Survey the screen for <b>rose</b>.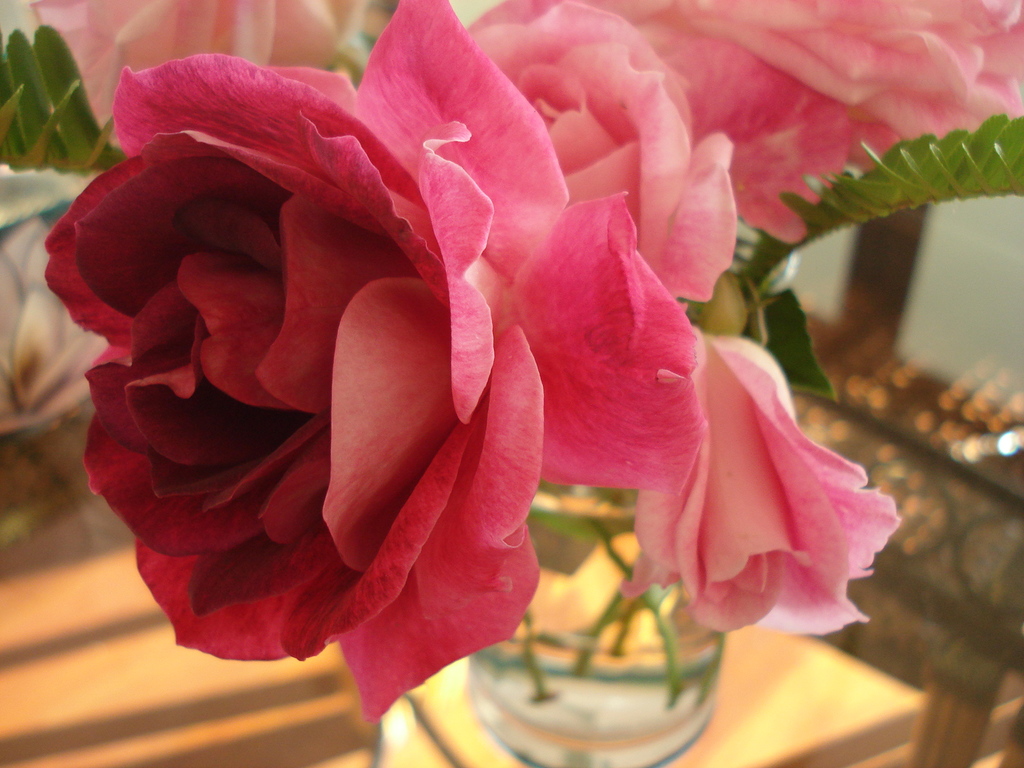
Survey found: [left=465, top=0, right=847, bottom=305].
